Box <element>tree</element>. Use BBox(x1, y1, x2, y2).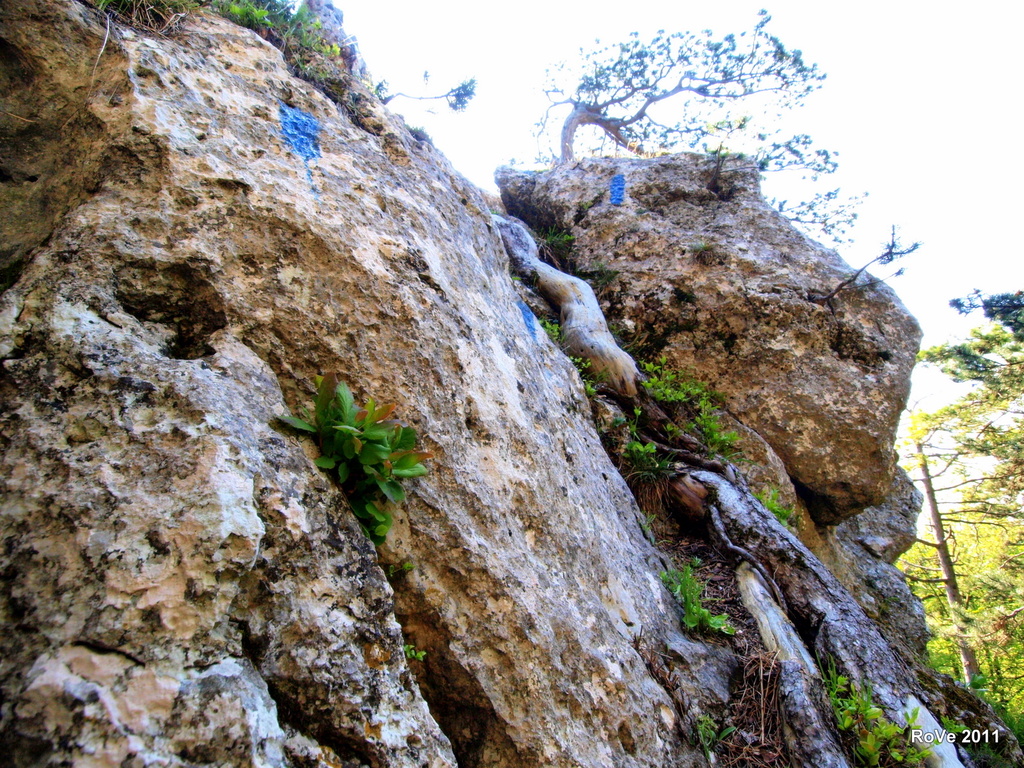
BBox(520, 1, 946, 222).
